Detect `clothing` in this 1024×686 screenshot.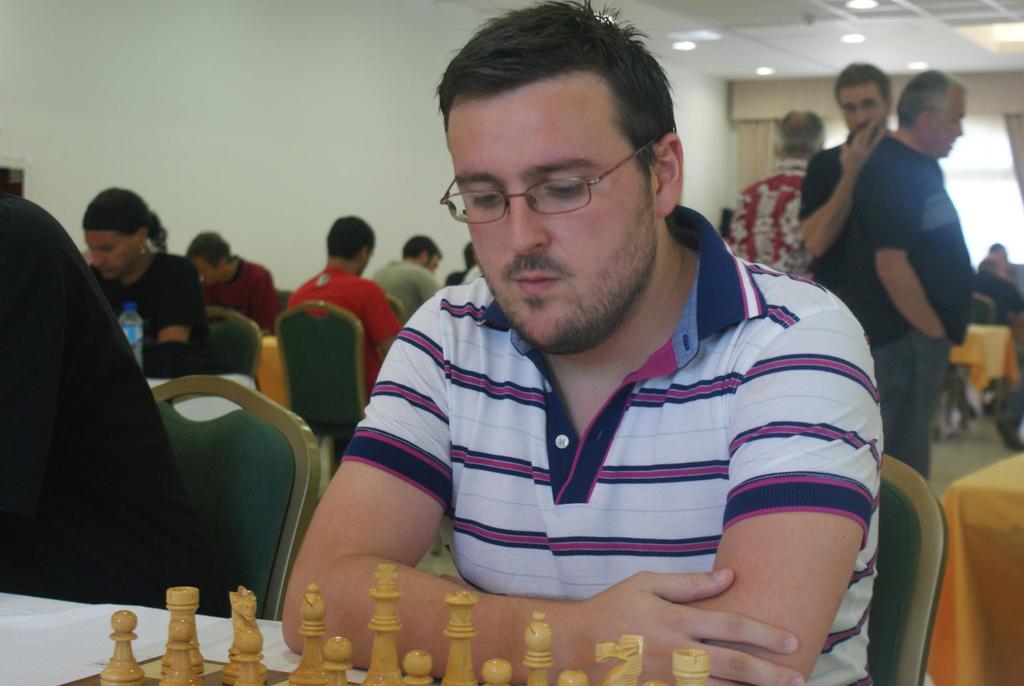
Detection: left=728, top=166, right=796, bottom=277.
